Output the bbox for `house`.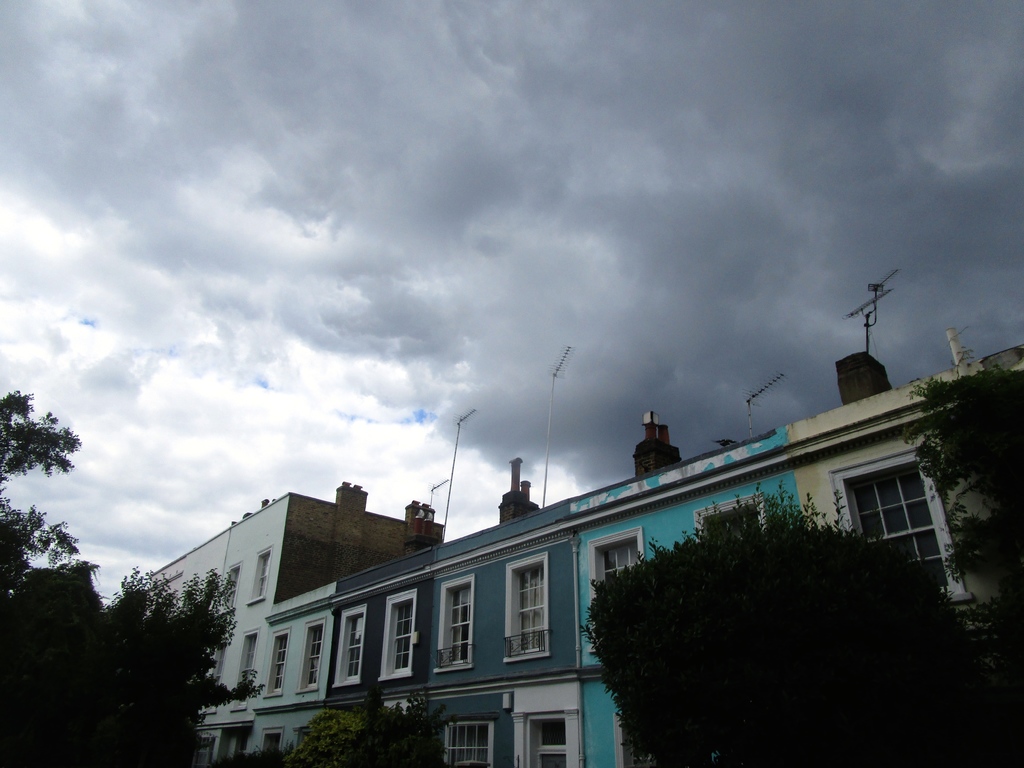
box(136, 525, 419, 755).
